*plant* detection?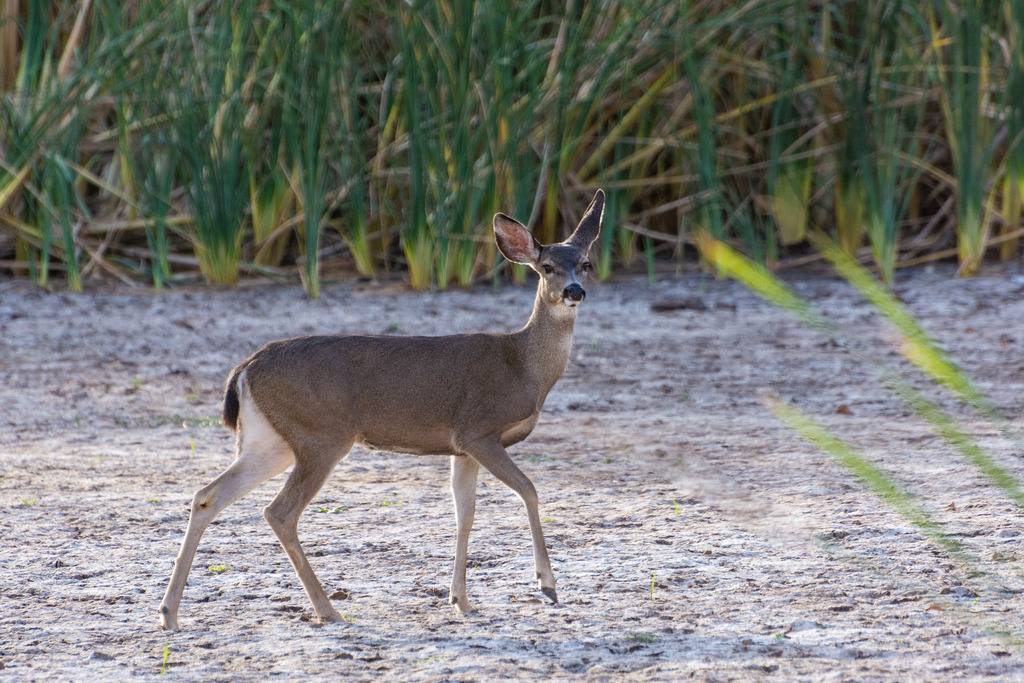
<box>143,495,163,507</box>
